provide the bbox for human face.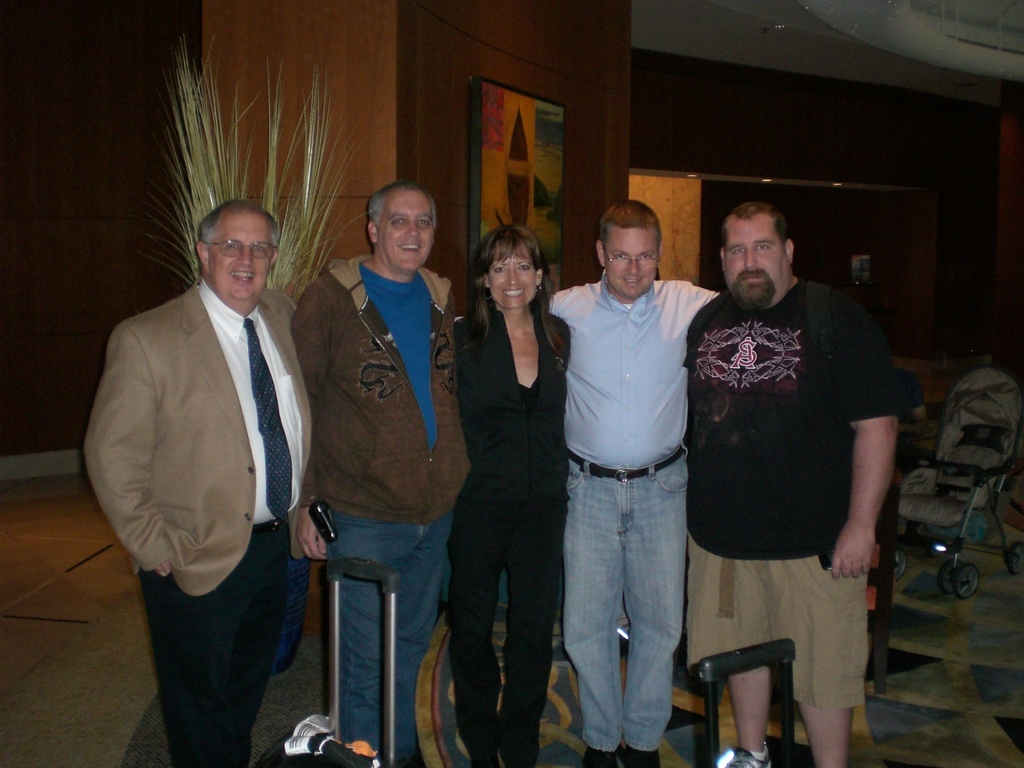
[x1=605, y1=223, x2=657, y2=300].
